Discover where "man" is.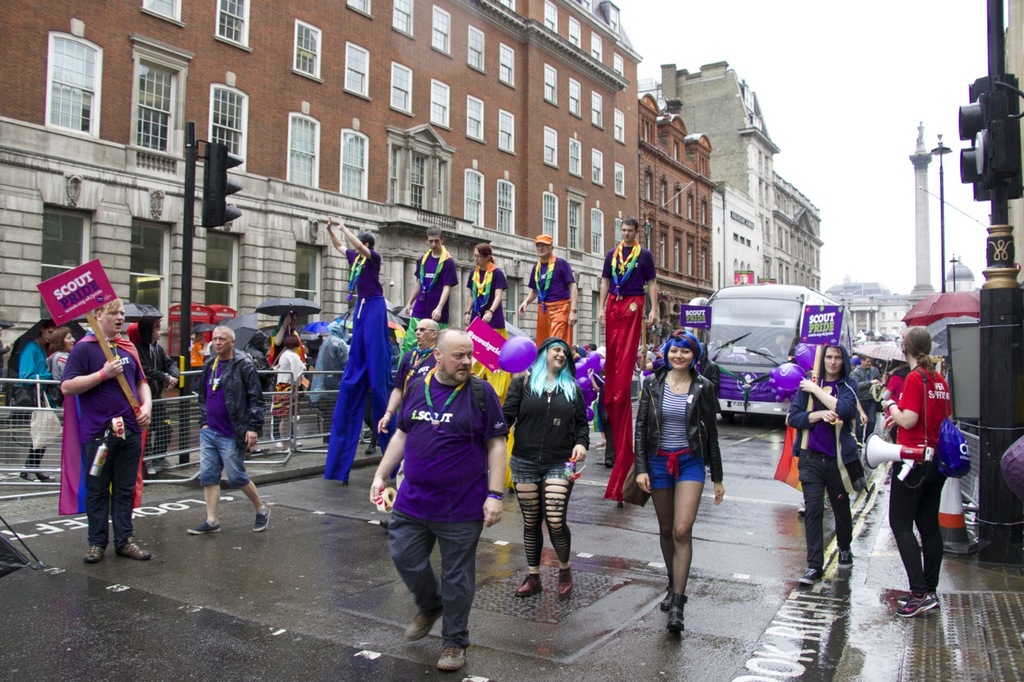
Discovered at pyautogui.locateOnScreen(793, 345, 862, 578).
